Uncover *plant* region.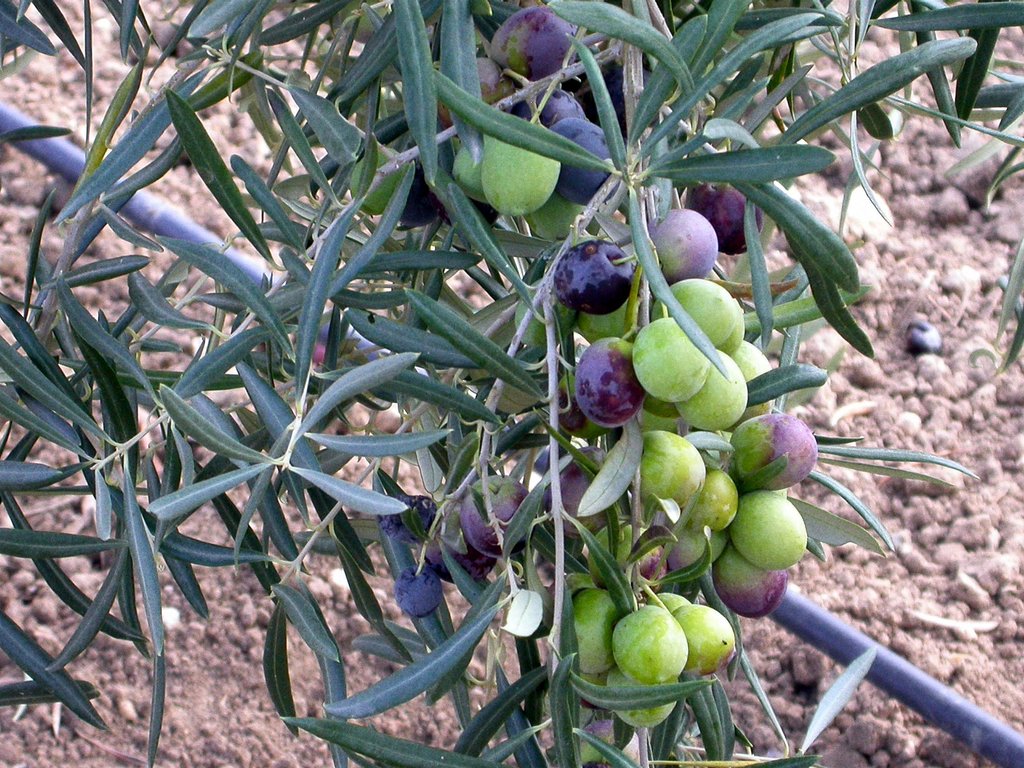
Uncovered: bbox=[11, 0, 1000, 767].
